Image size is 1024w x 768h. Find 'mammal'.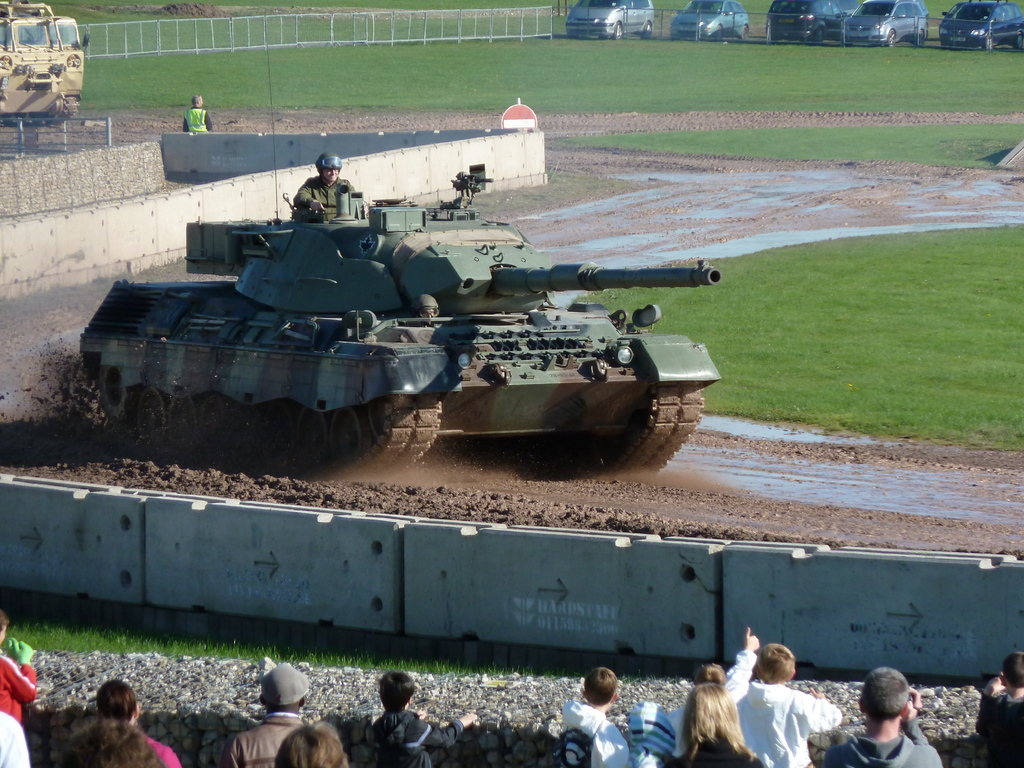
182:95:214:133.
